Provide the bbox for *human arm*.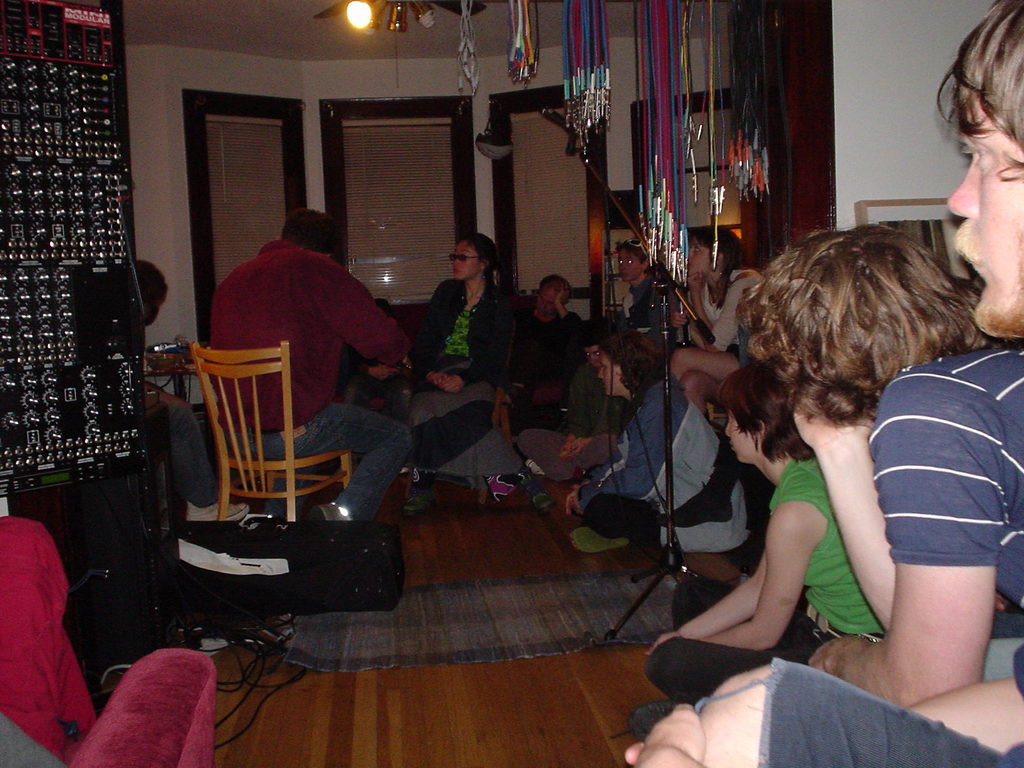
x1=303, y1=260, x2=422, y2=367.
